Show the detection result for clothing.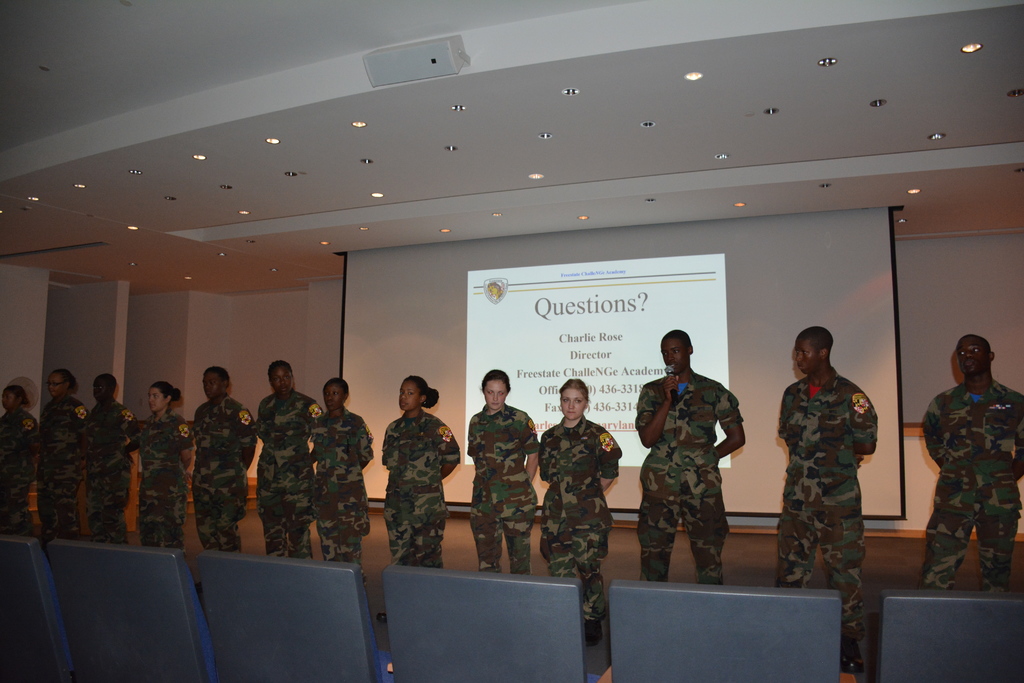
detection(380, 409, 459, 566).
